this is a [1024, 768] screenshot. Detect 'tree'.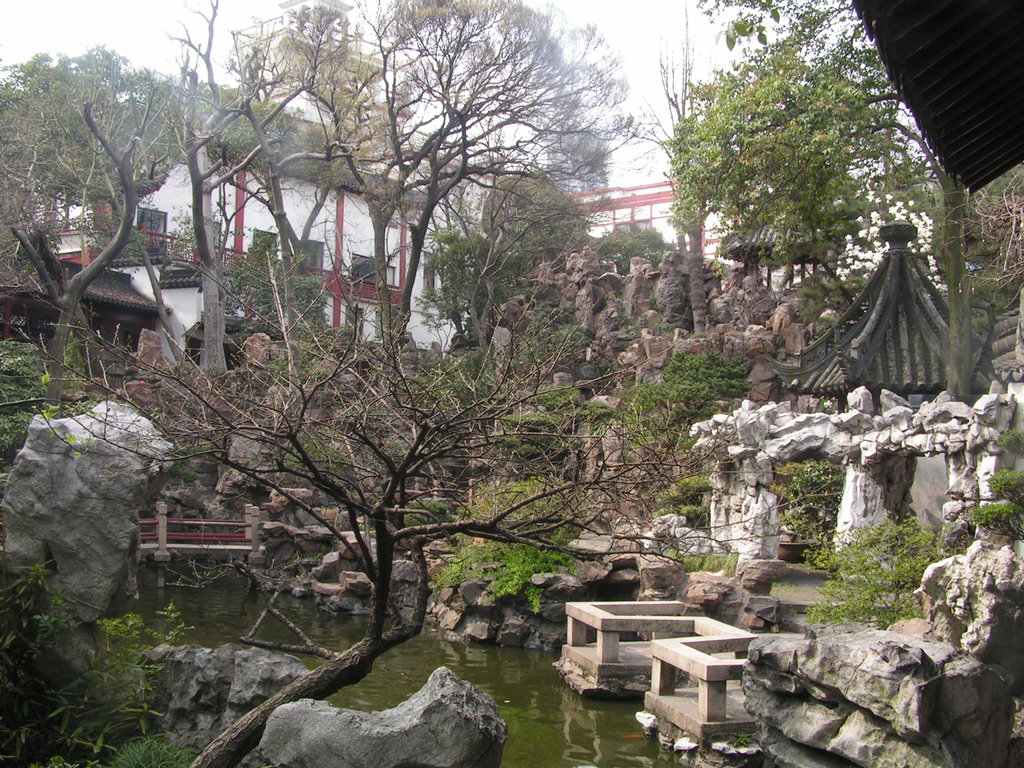
bbox(289, 0, 644, 352).
